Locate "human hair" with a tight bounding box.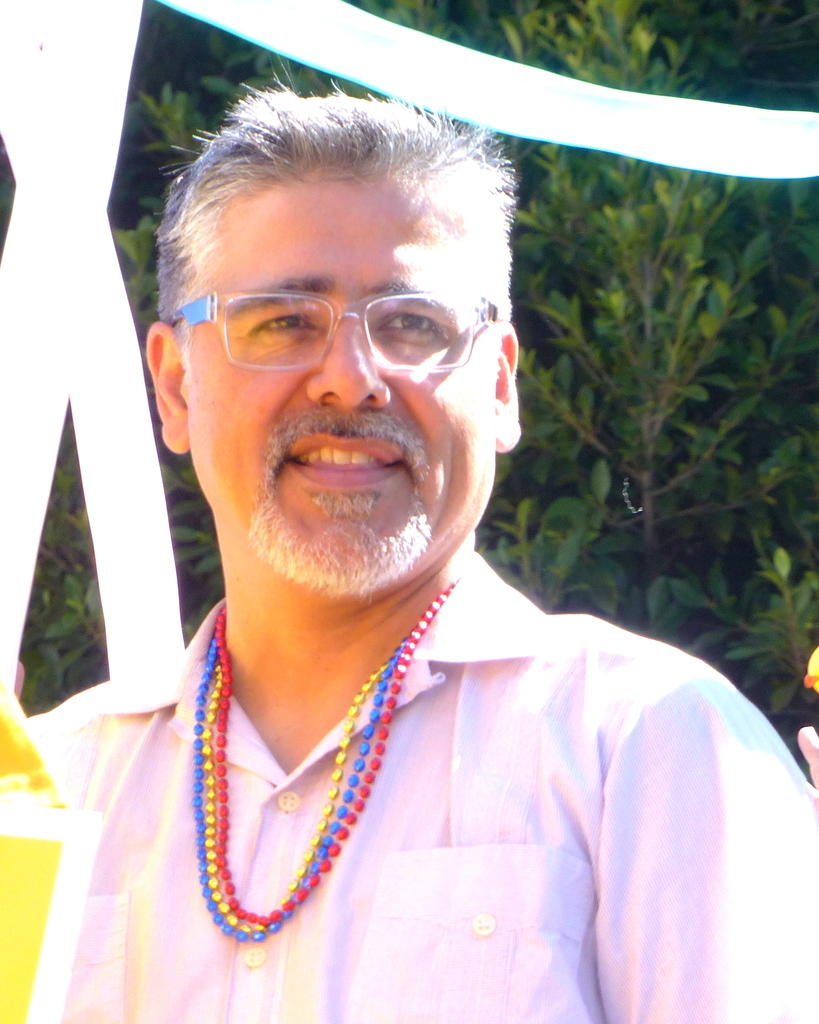
box=[135, 92, 530, 424].
